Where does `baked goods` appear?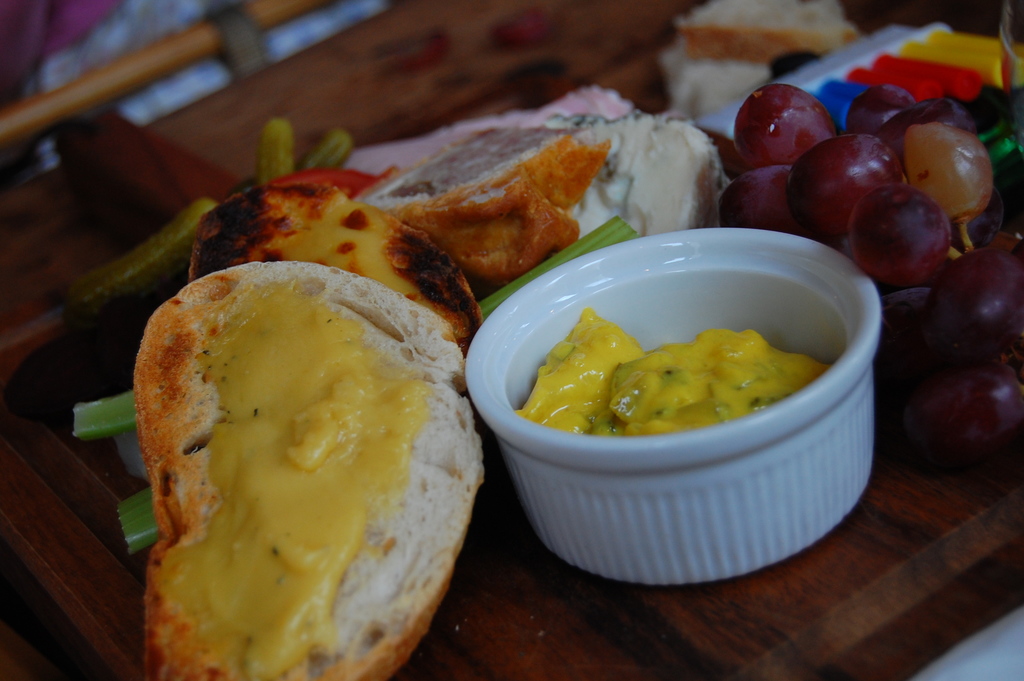
Appears at x1=127, y1=259, x2=481, y2=680.
